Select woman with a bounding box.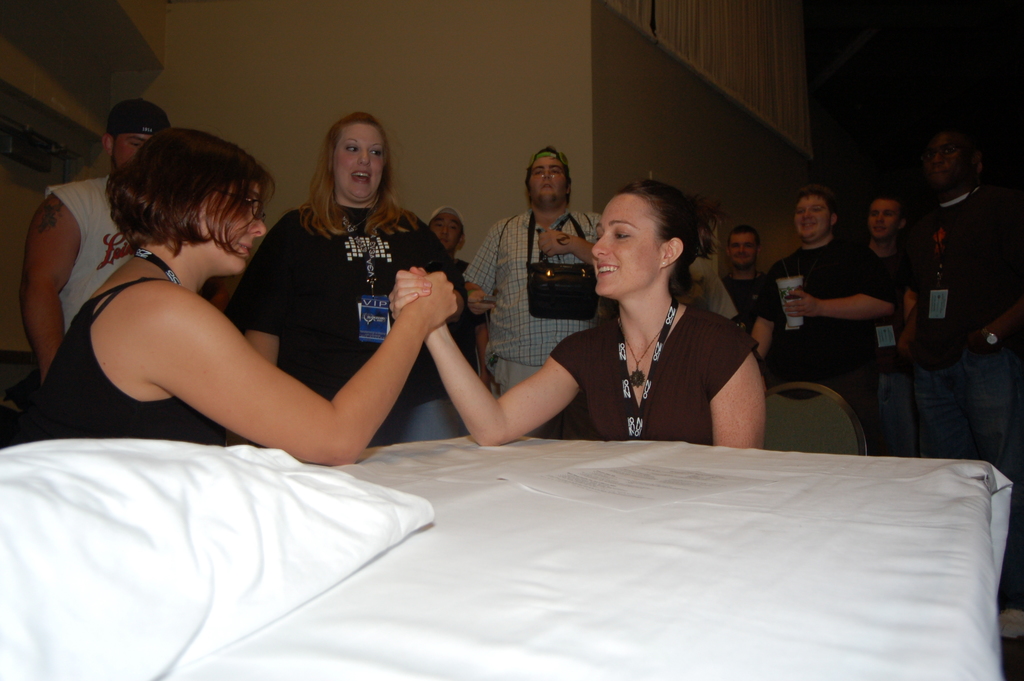
[x1=32, y1=127, x2=460, y2=468].
